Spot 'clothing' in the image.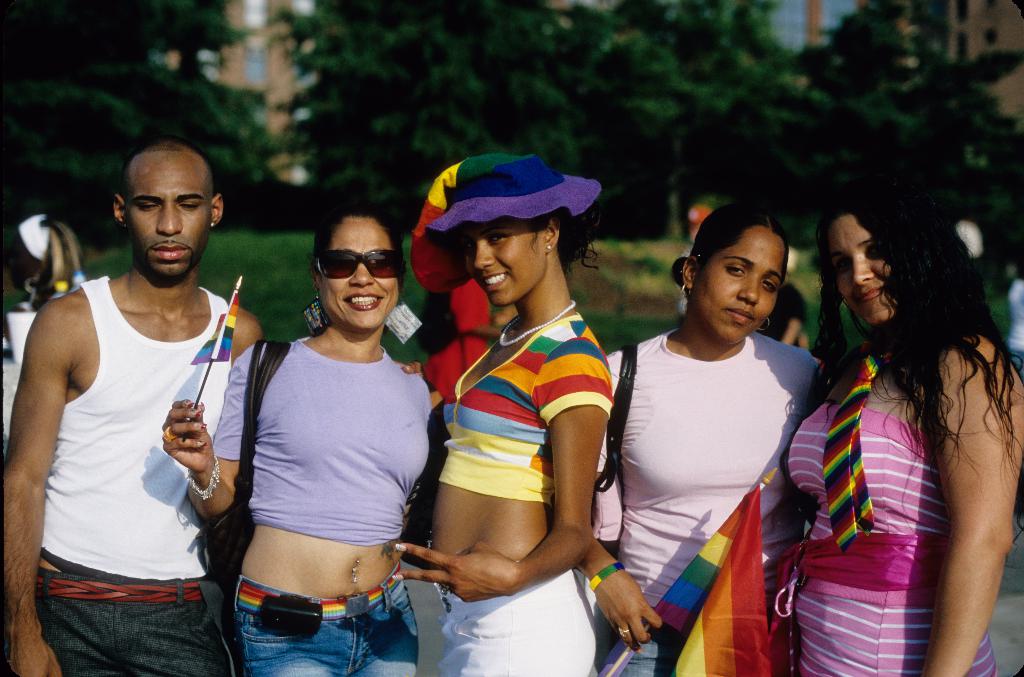
'clothing' found at box=[758, 279, 808, 342].
